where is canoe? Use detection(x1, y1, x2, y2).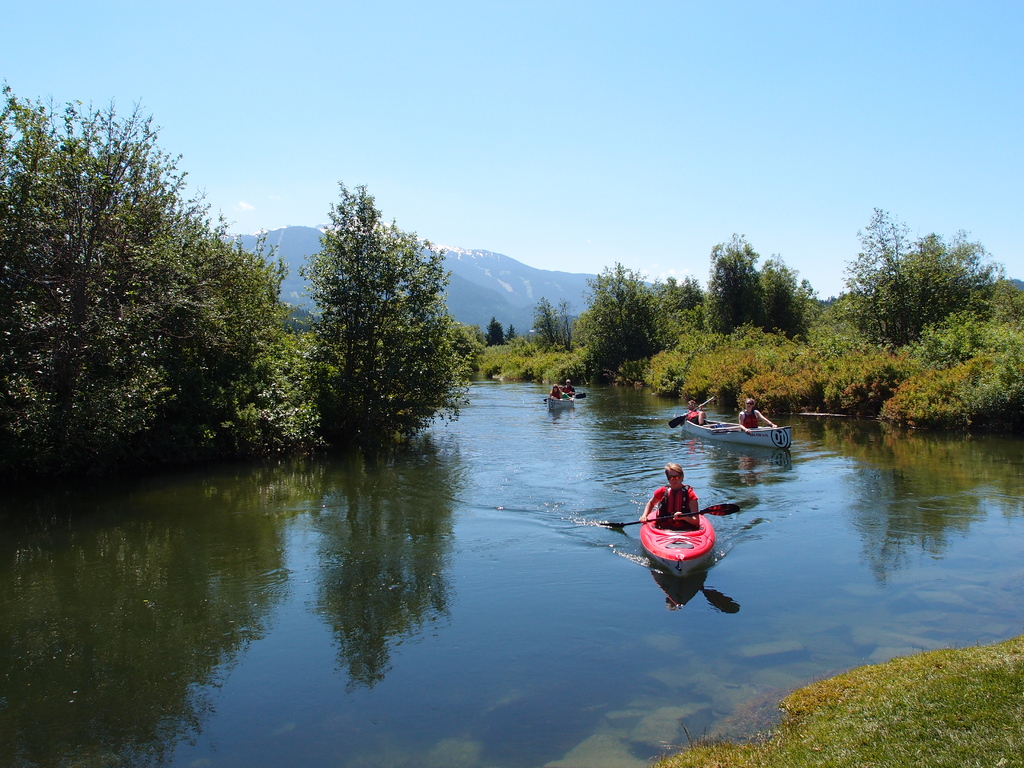
detection(547, 397, 579, 417).
